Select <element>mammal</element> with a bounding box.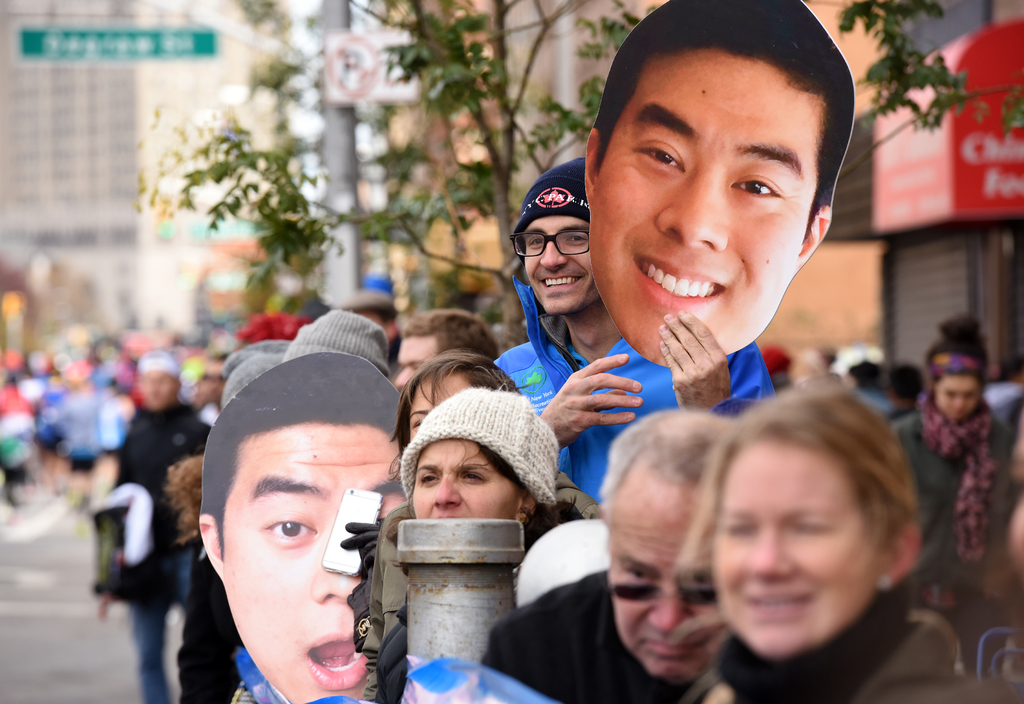
bbox=(581, 0, 854, 370).
